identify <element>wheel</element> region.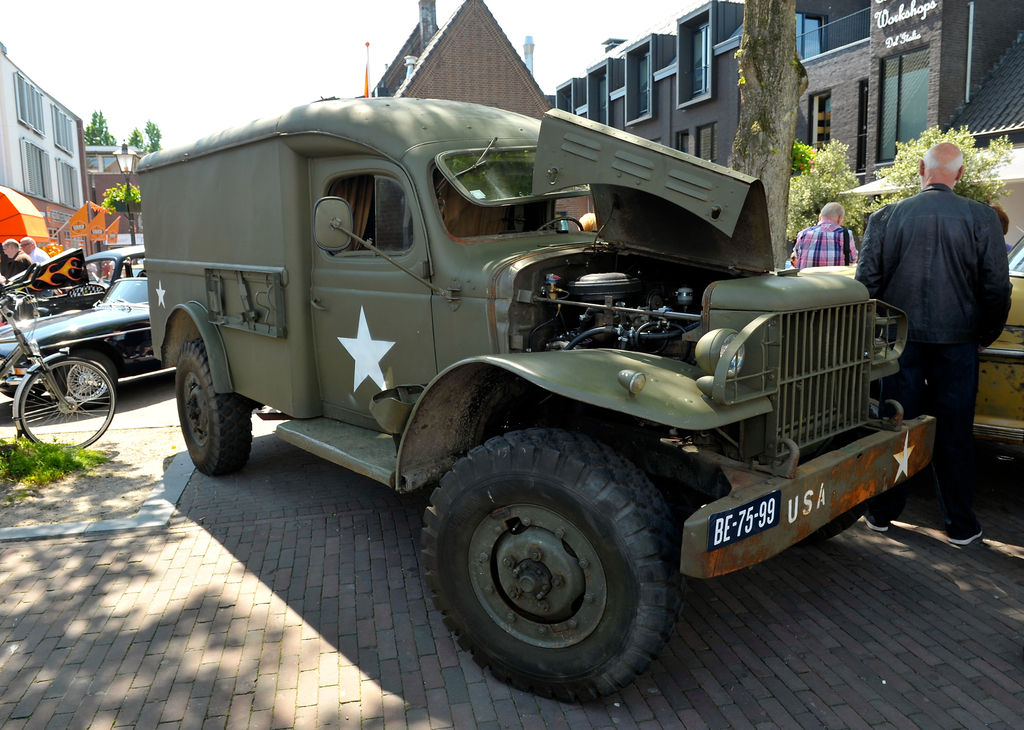
Region: {"left": 69, "top": 359, "right": 109, "bottom": 399}.
